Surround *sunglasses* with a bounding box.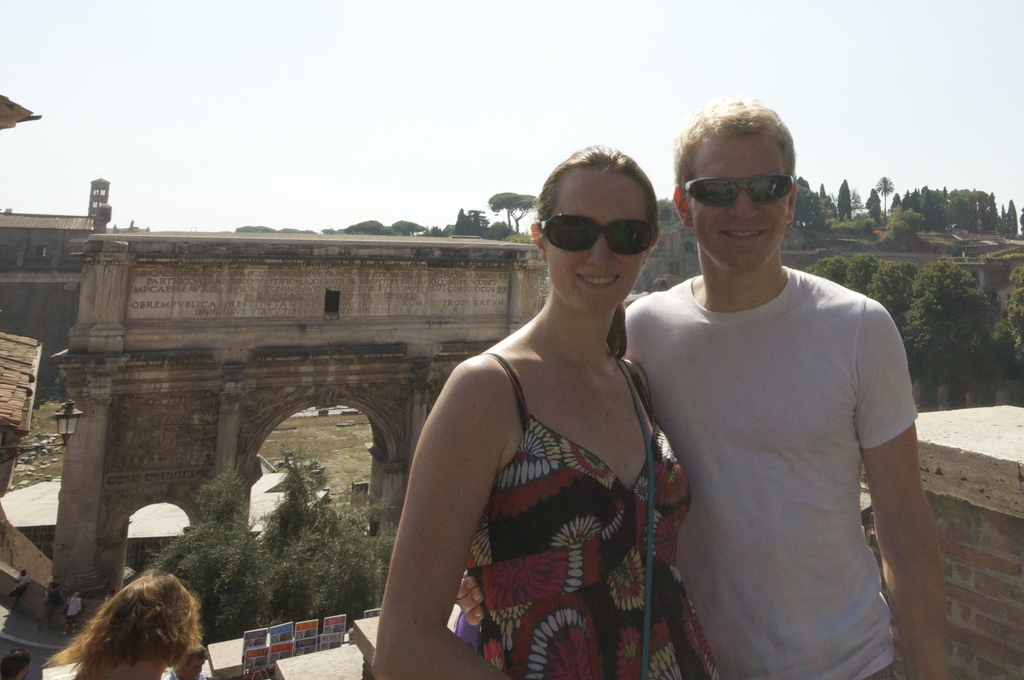
{"x1": 683, "y1": 175, "x2": 797, "y2": 211}.
